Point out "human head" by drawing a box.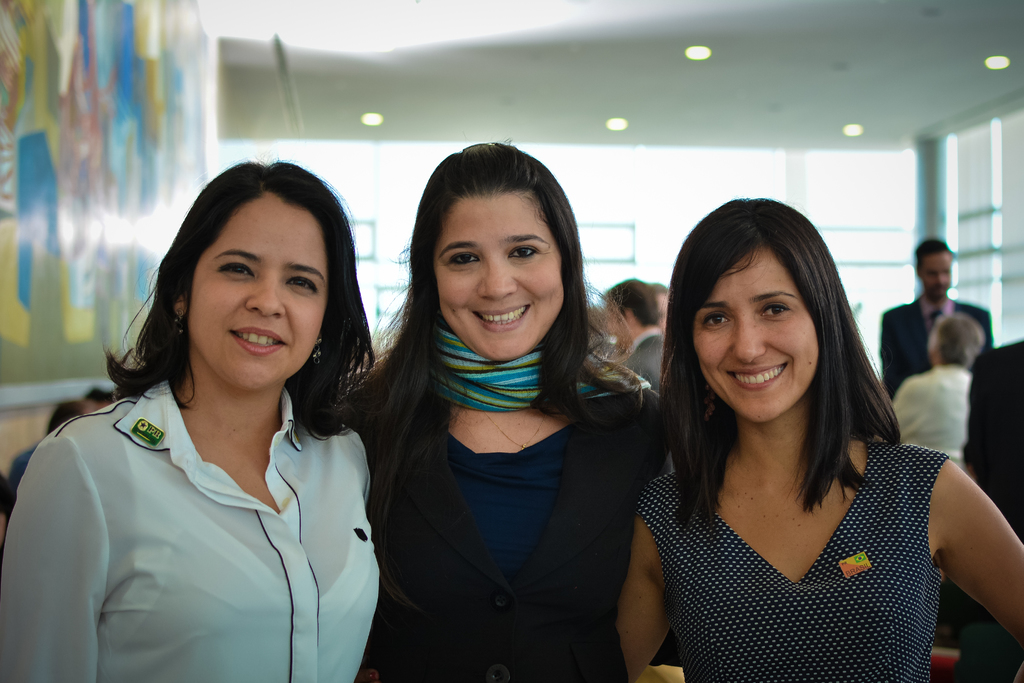
(915, 236, 955, 301).
